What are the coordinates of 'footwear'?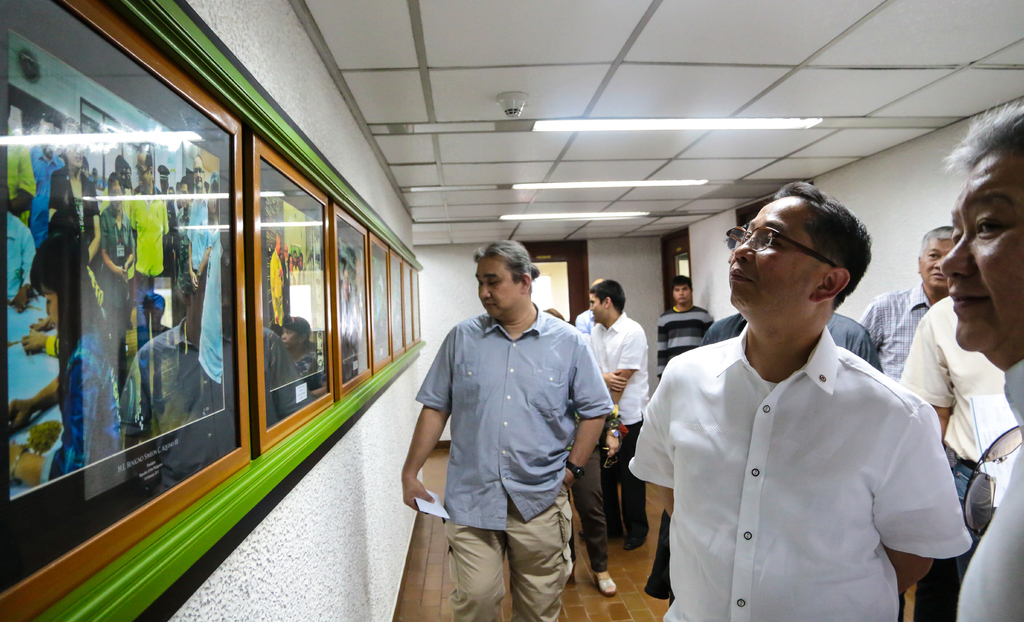
BBox(626, 531, 648, 550).
